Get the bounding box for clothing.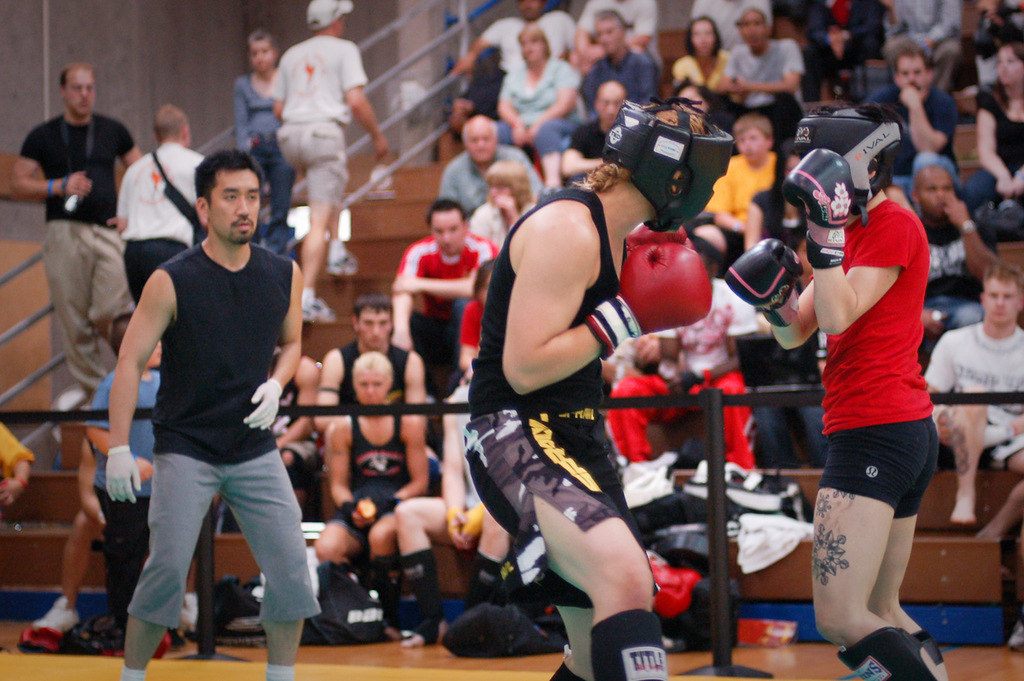
select_region(860, 71, 957, 191).
